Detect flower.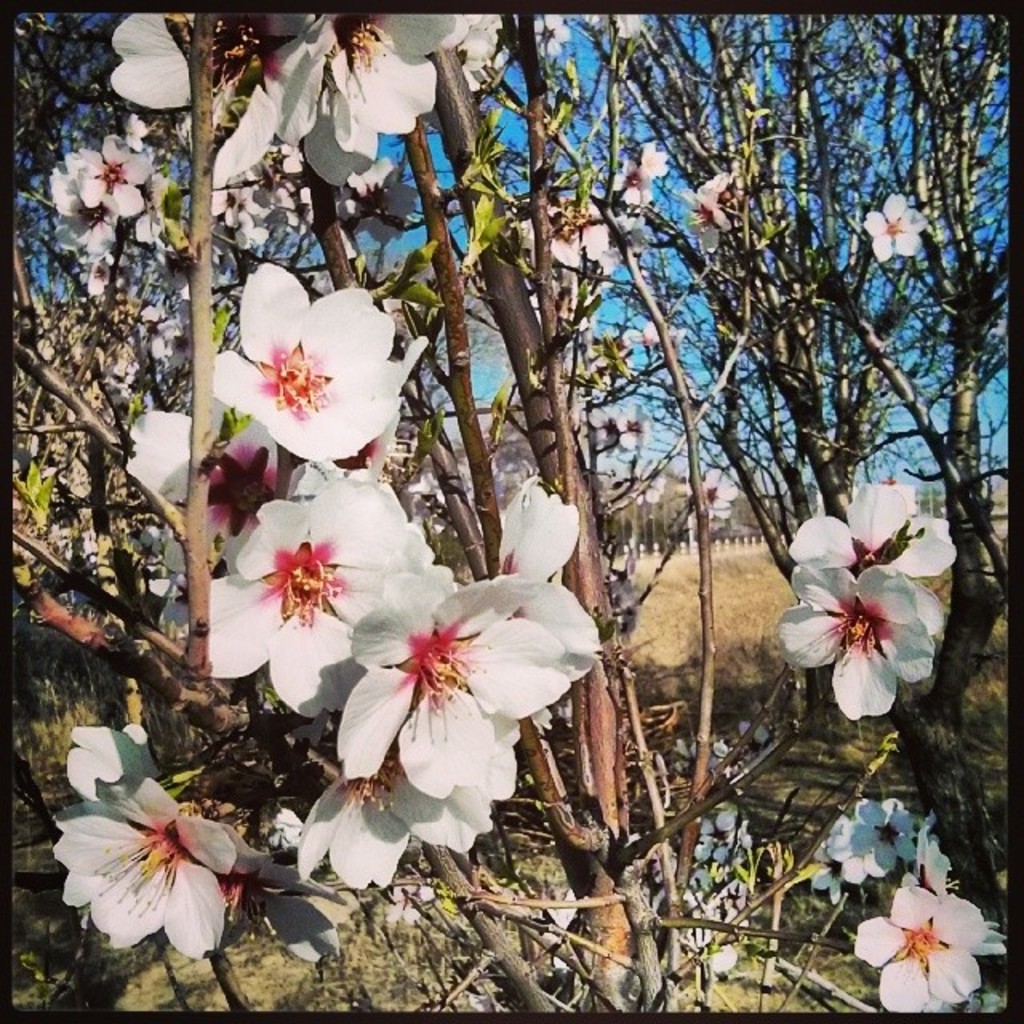
Detected at region(611, 213, 648, 258).
